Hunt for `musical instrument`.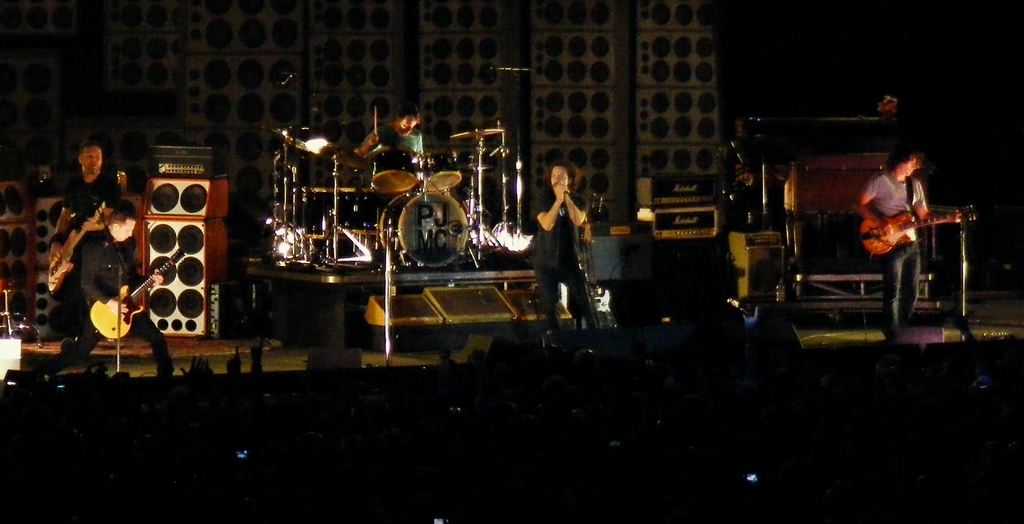
Hunted down at 452 158 506 177.
